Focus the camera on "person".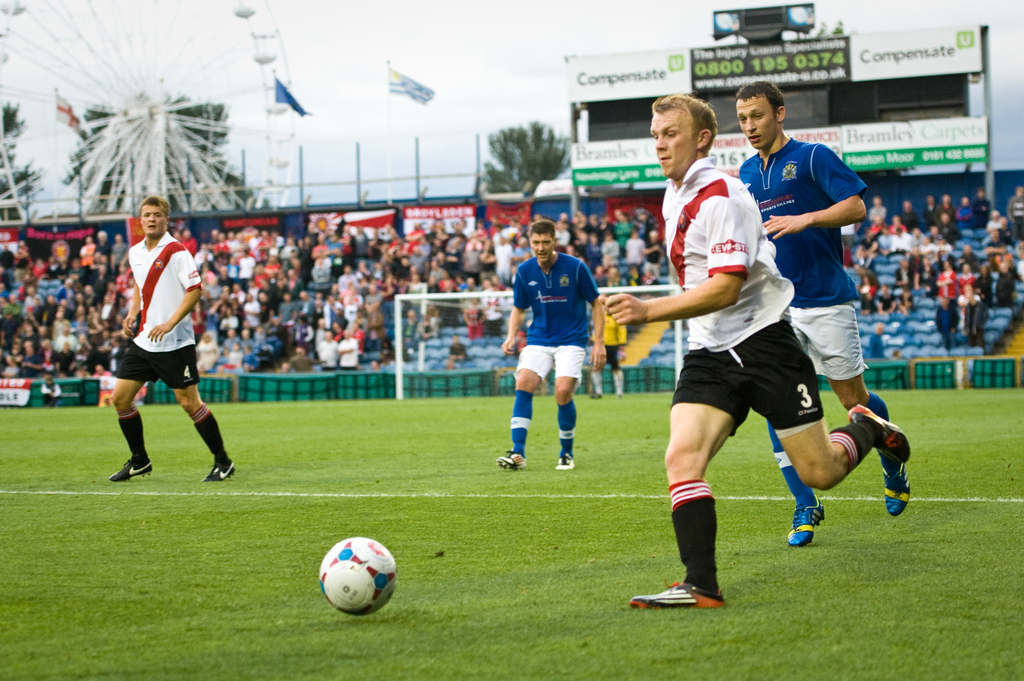
Focus region: left=491, top=216, right=608, bottom=473.
